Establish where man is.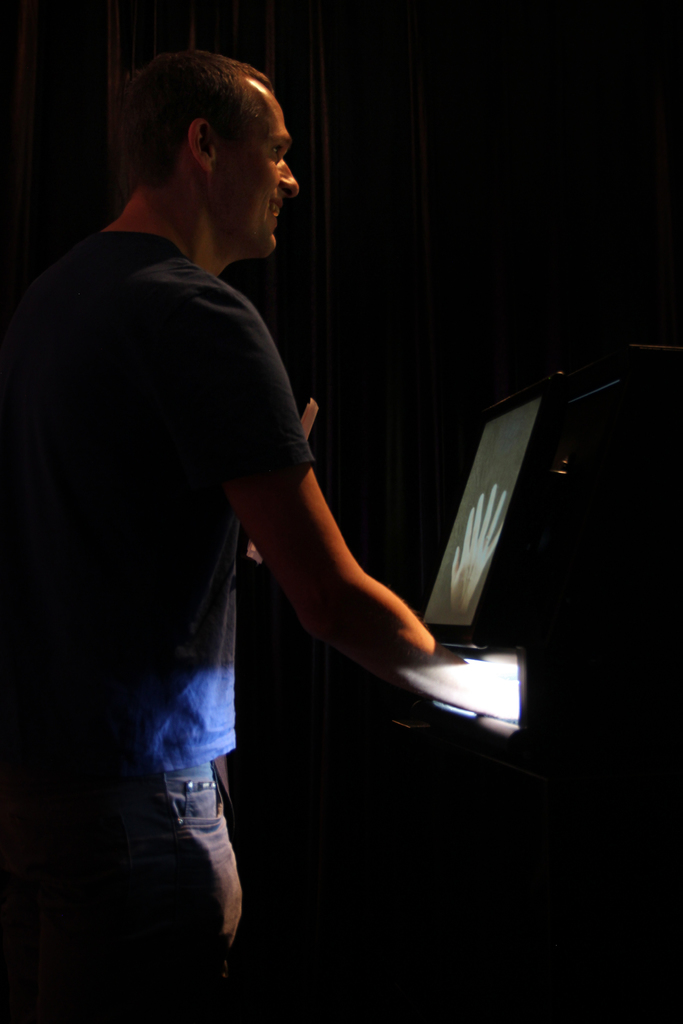
Established at [left=39, top=49, right=429, bottom=942].
